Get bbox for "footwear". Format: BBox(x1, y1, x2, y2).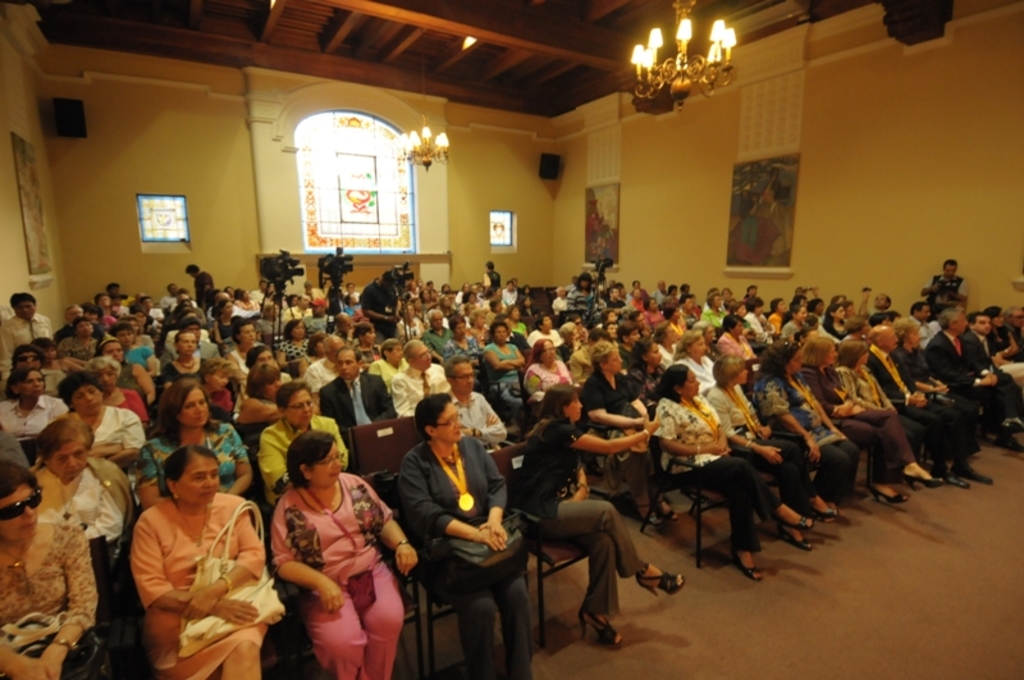
BBox(635, 562, 685, 597).
